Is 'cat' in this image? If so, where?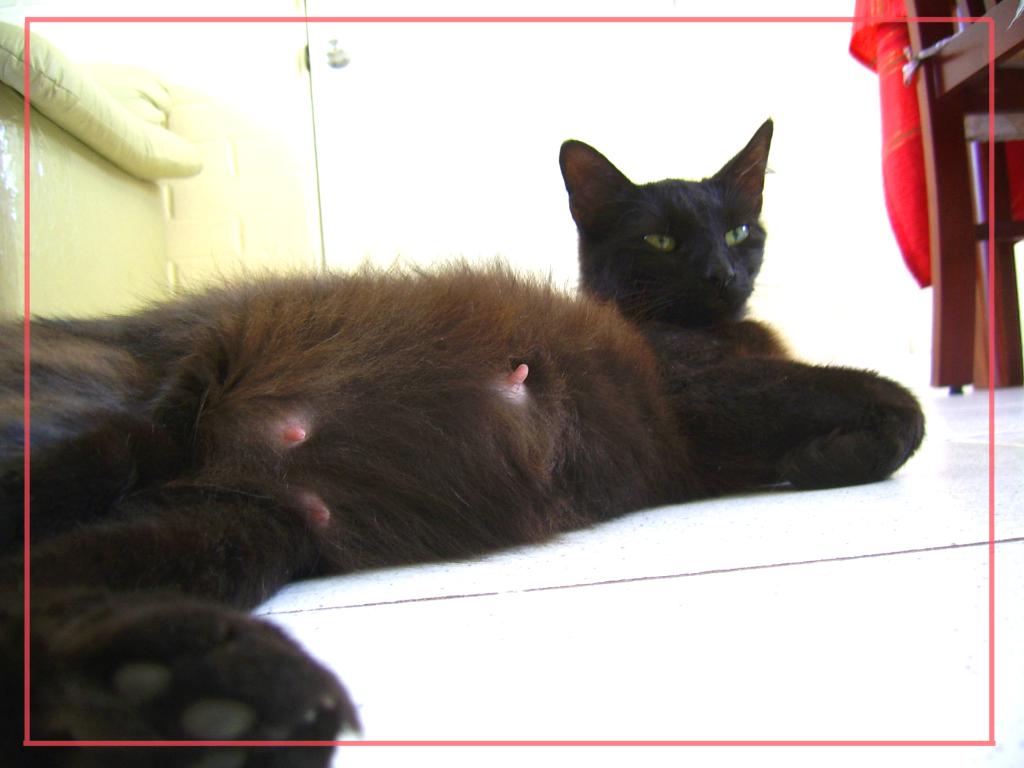
Yes, at rect(0, 120, 928, 767).
